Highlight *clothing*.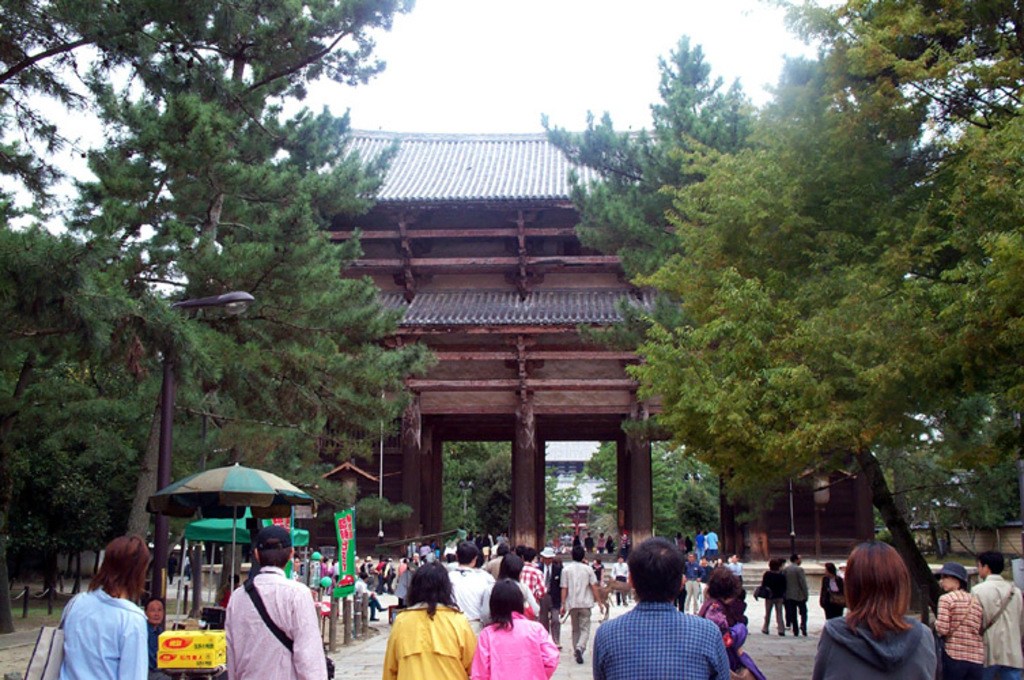
Highlighted region: {"left": 592, "top": 608, "right": 730, "bottom": 679}.
